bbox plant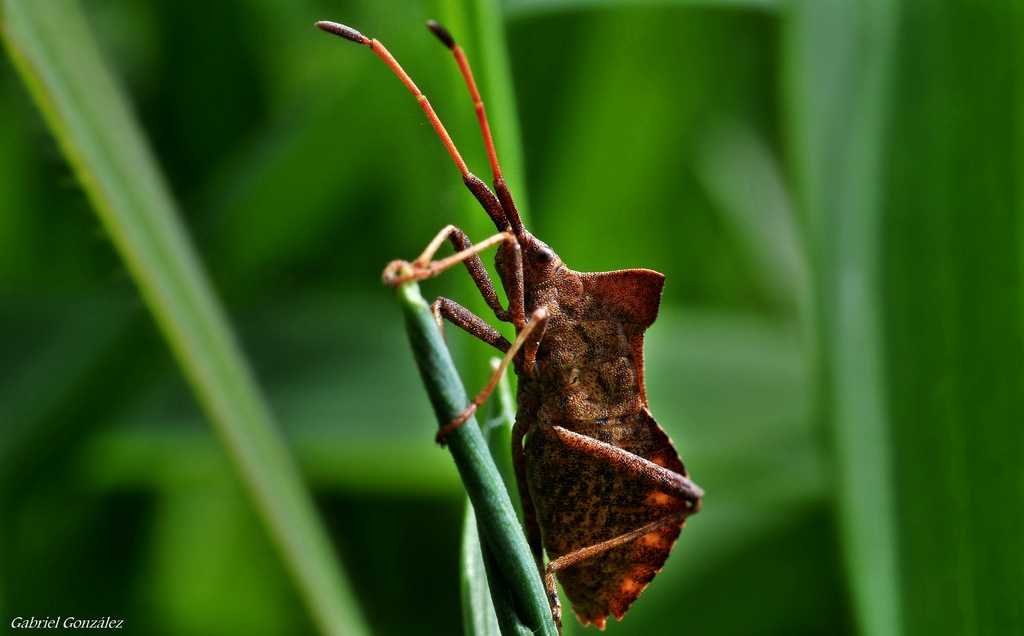
<region>0, 0, 1023, 635</region>
